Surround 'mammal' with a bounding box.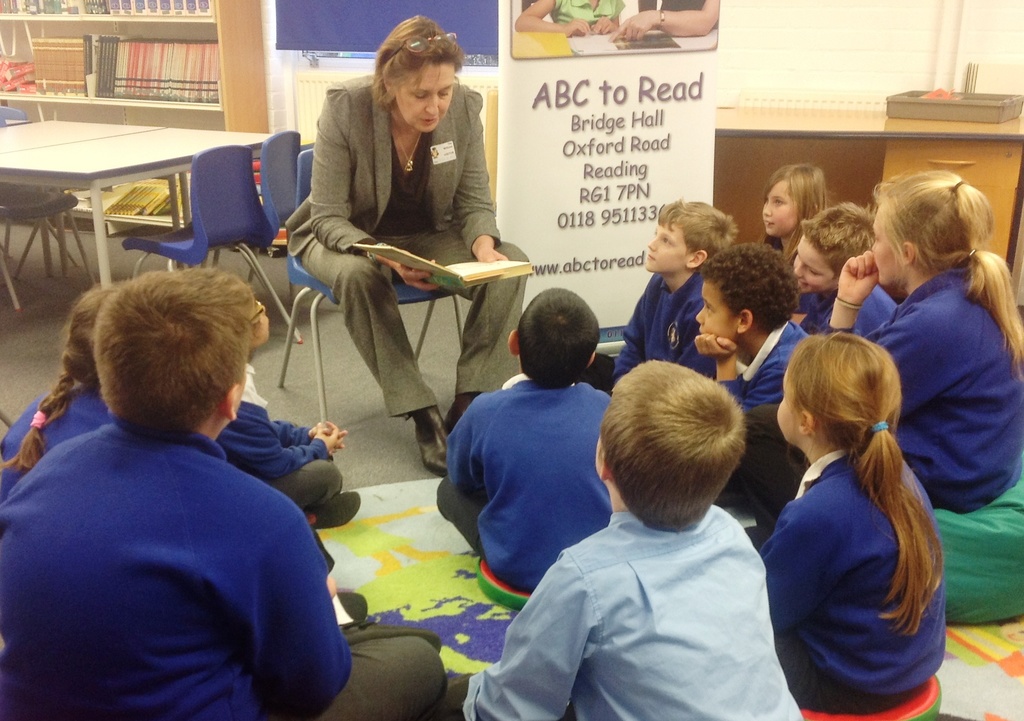
[218, 298, 362, 528].
